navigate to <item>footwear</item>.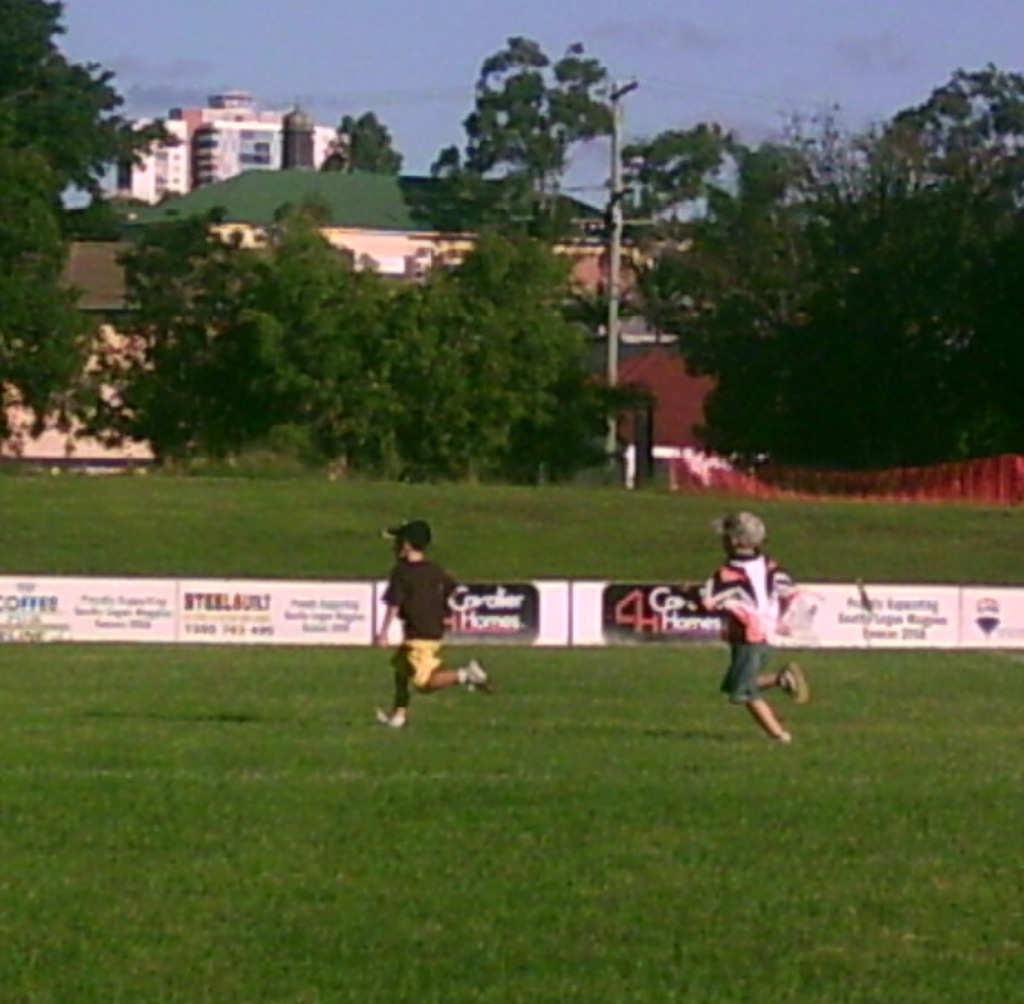
Navigation target: Rect(779, 660, 812, 709).
